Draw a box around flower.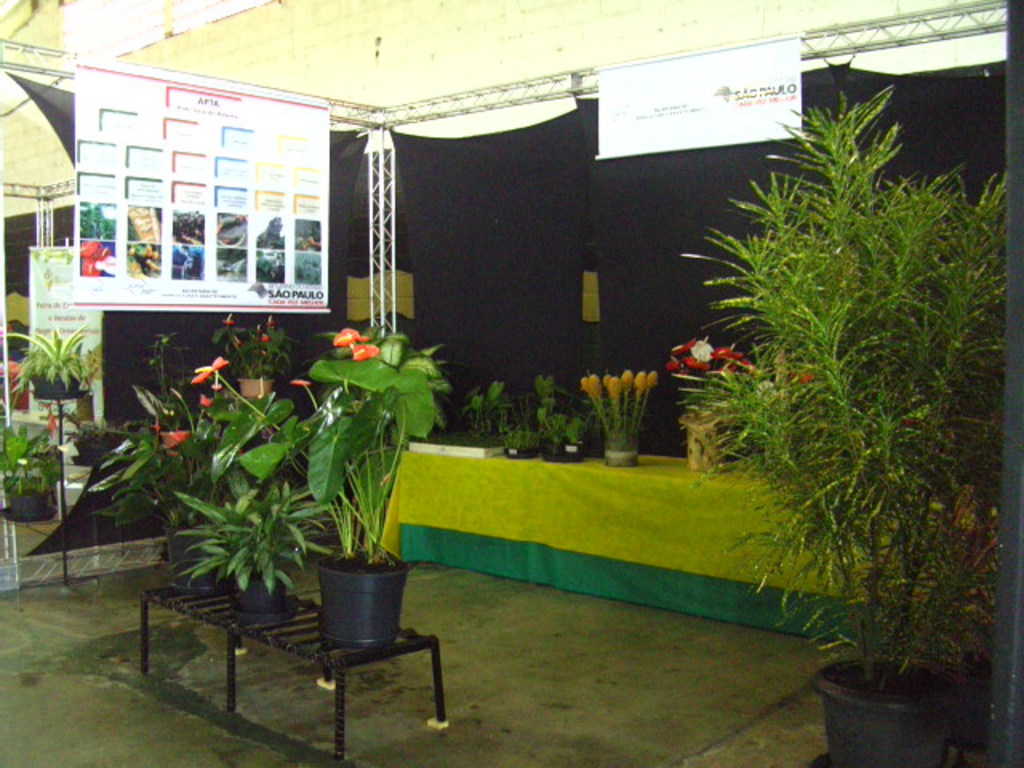
[left=789, top=368, right=814, bottom=384].
